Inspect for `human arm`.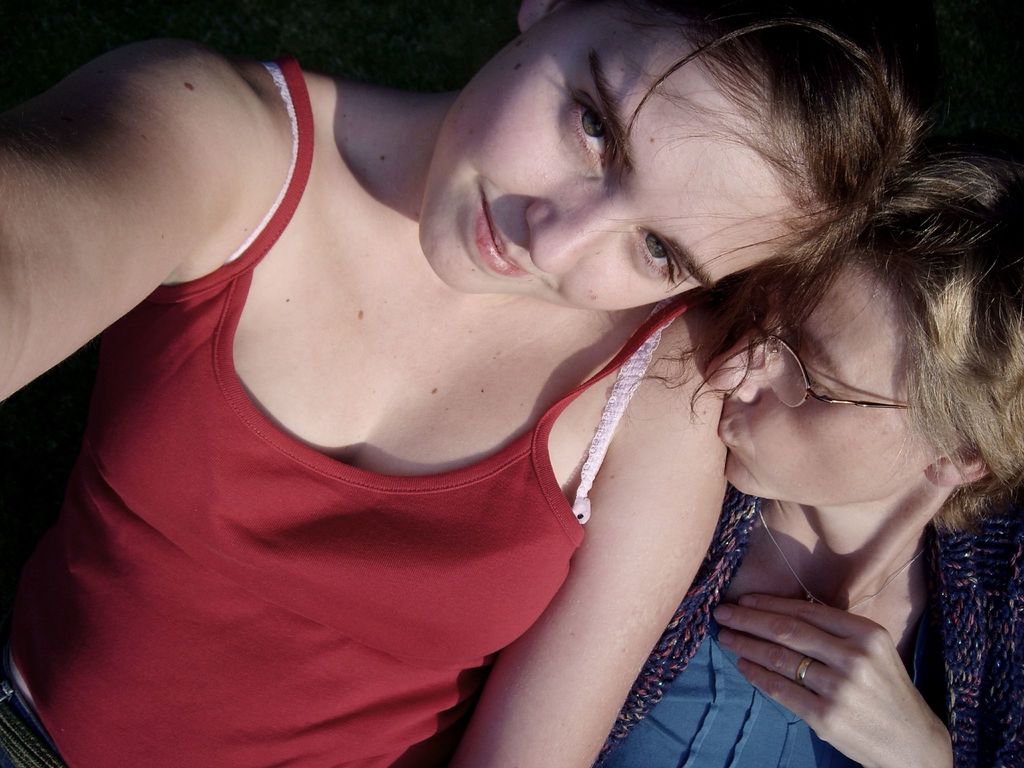
Inspection: rect(711, 575, 1015, 767).
